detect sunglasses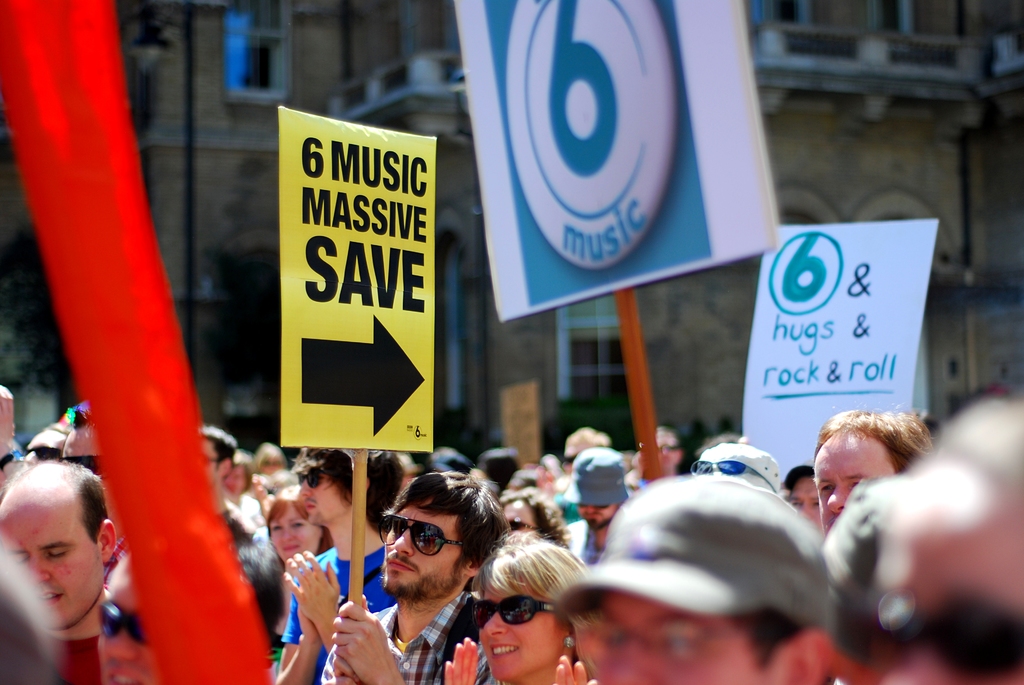
box(694, 457, 778, 512)
